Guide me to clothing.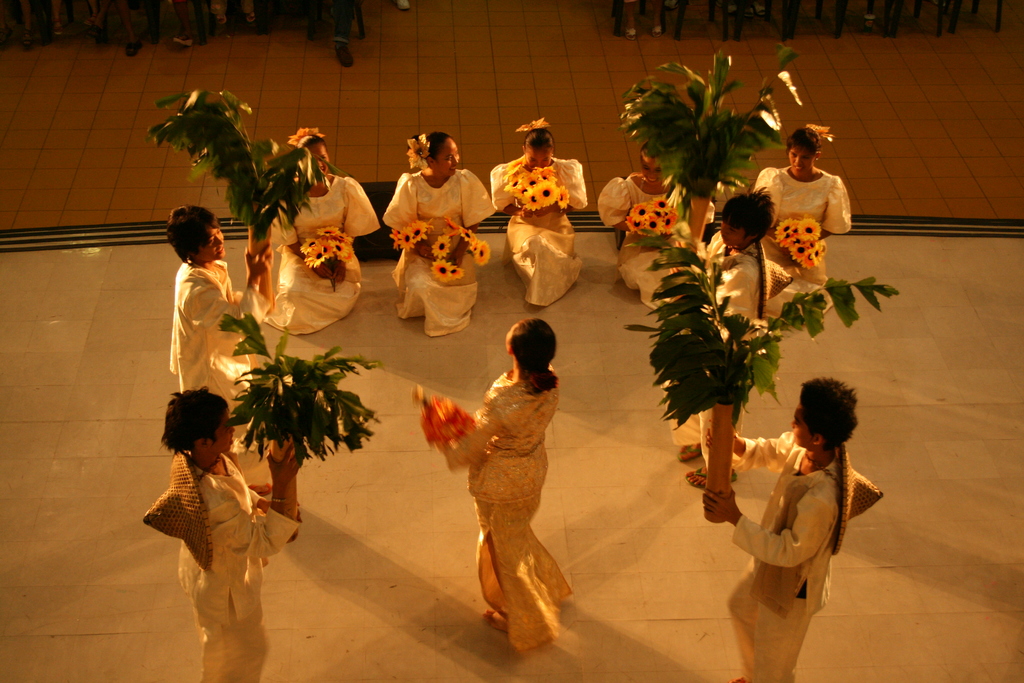
Guidance: (170, 259, 272, 439).
